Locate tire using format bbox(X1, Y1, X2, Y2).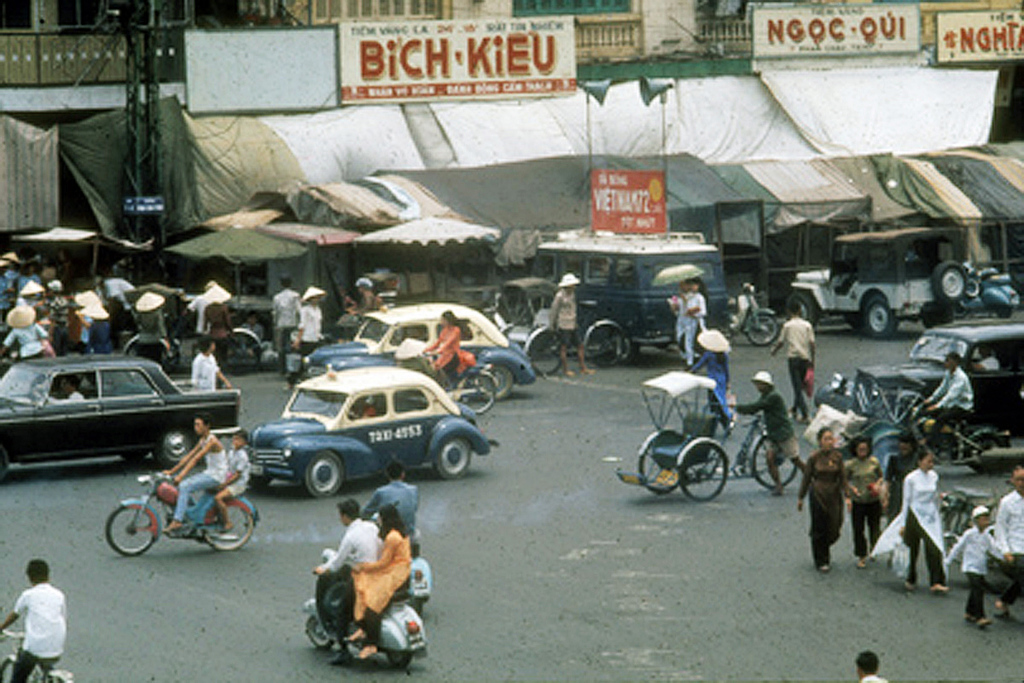
bbox(473, 363, 515, 398).
